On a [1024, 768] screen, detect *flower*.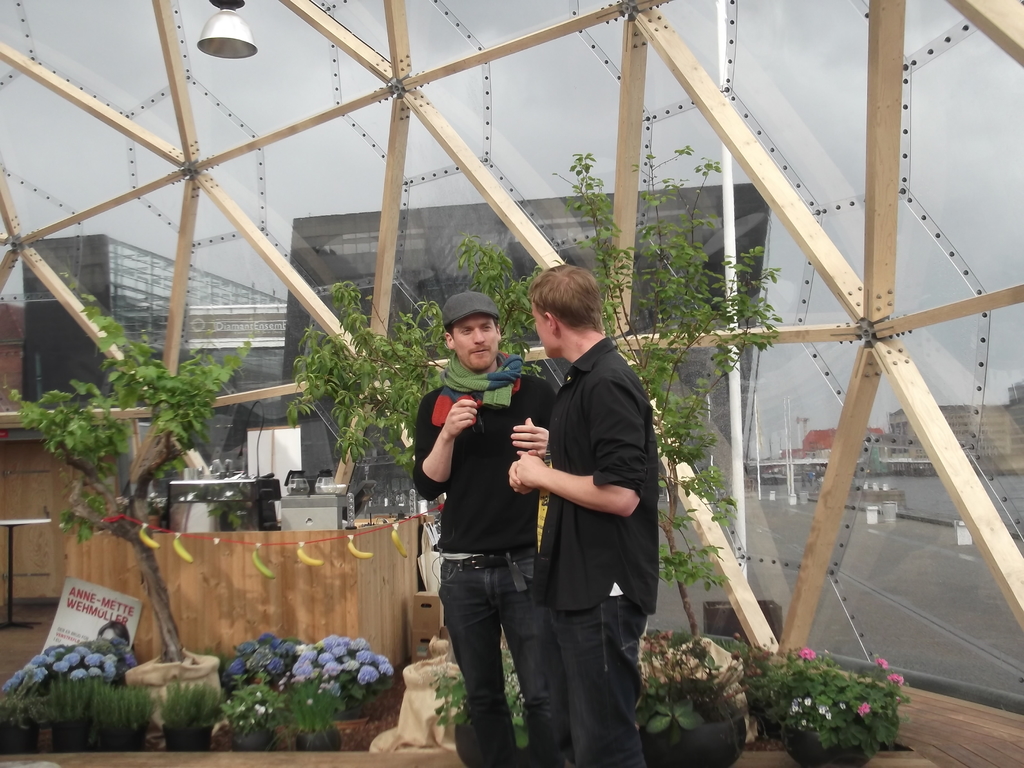
[360, 668, 379, 683].
